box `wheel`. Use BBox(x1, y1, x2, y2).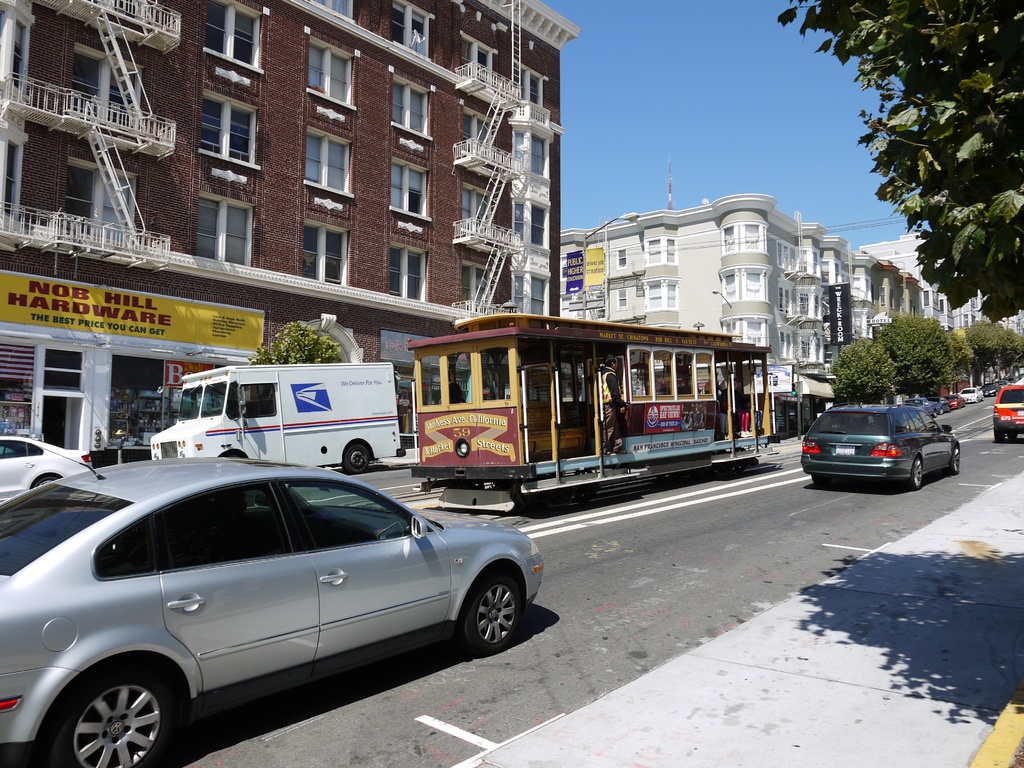
BBox(935, 412, 938, 417).
